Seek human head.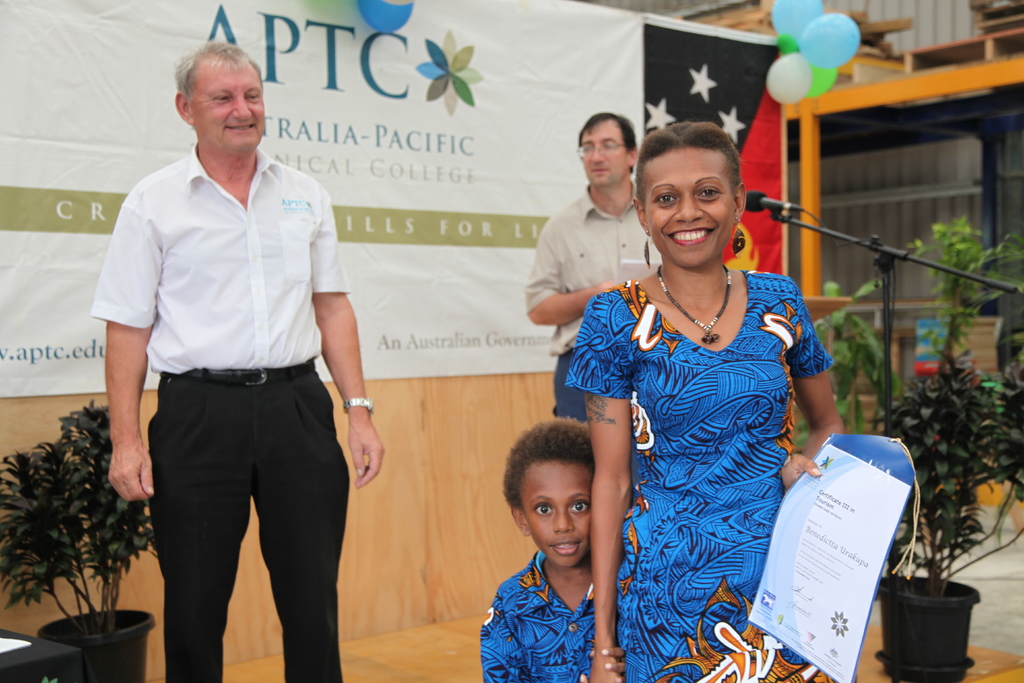
box=[502, 420, 591, 568].
